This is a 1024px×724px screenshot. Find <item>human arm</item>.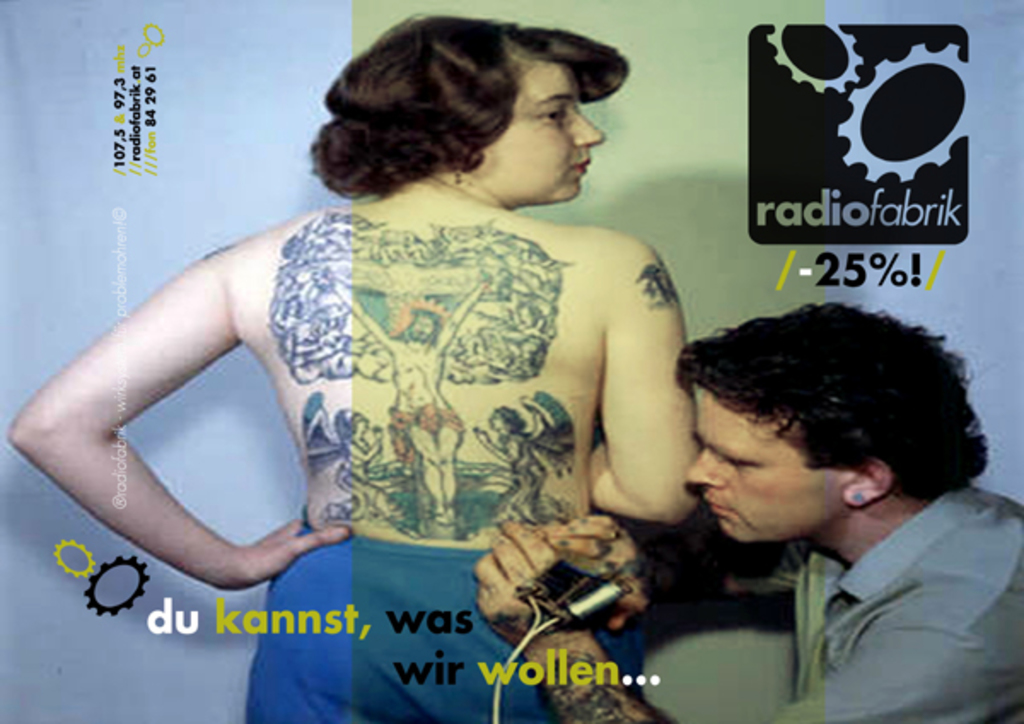
Bounding box: region(463, 536, 1022, 722).
